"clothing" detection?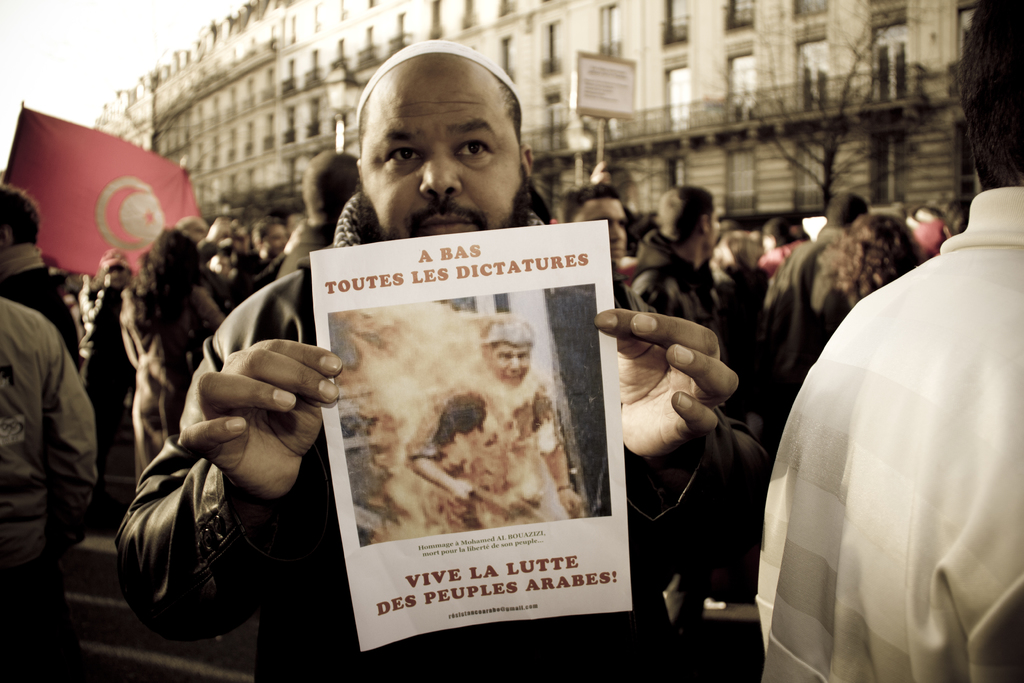
bbox(115, 276, 214, 481)
